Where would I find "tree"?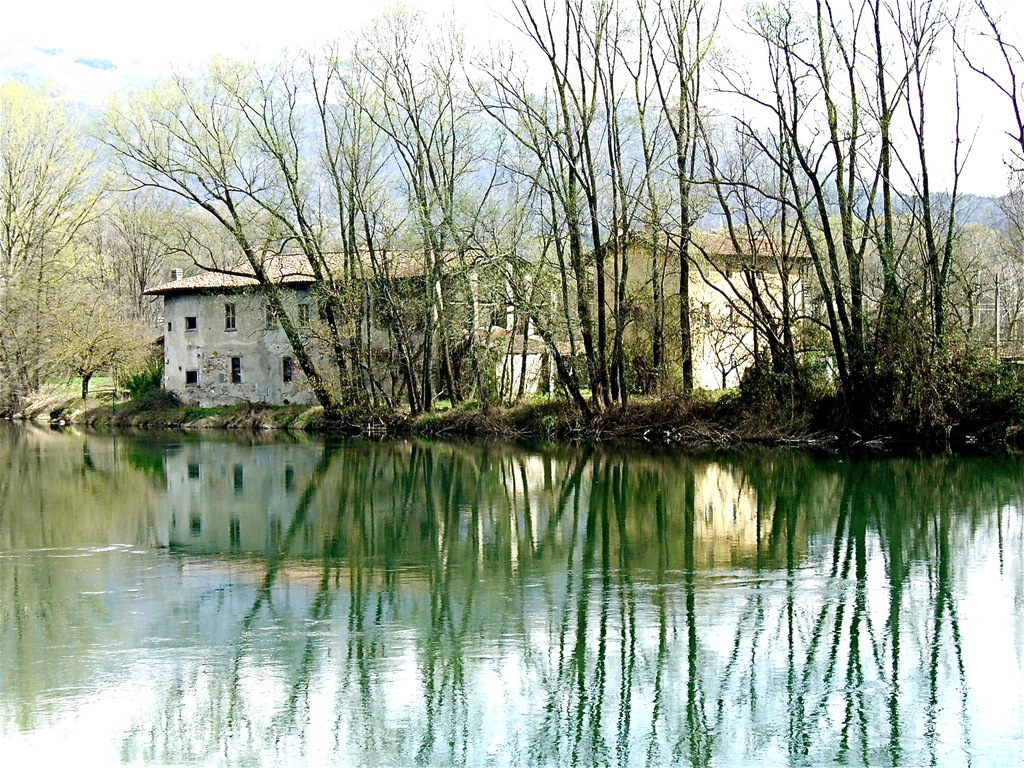
At l=685, t=79, r=1003, b=480.
